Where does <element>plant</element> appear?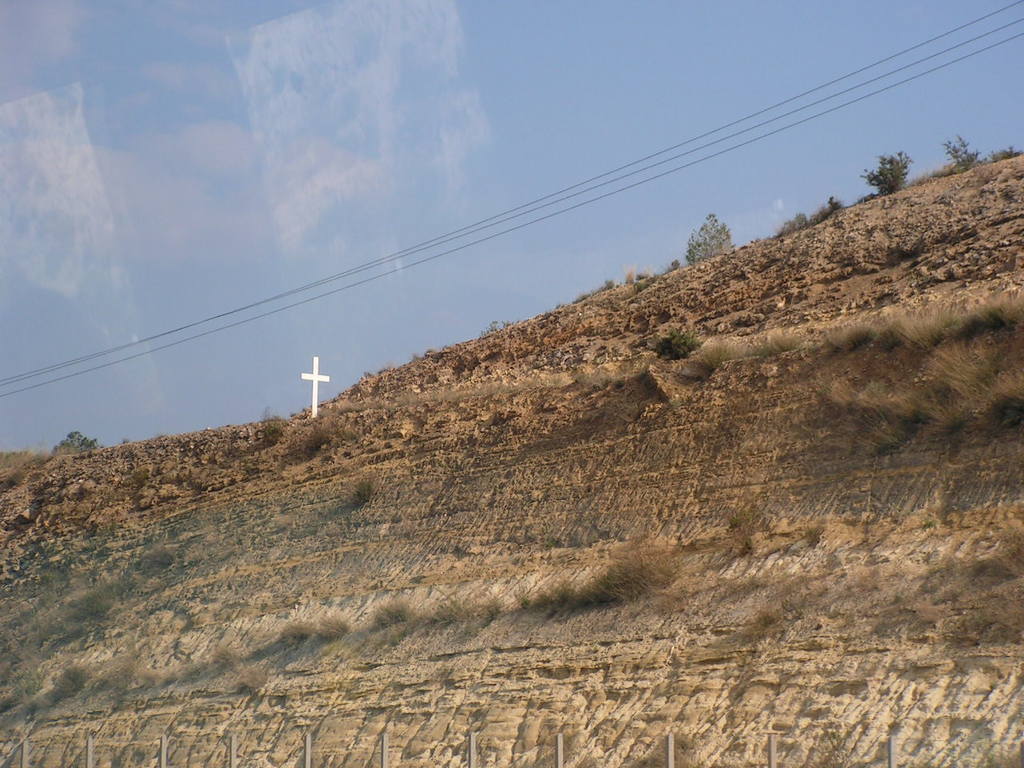
Appears at 341,474,385,505.
